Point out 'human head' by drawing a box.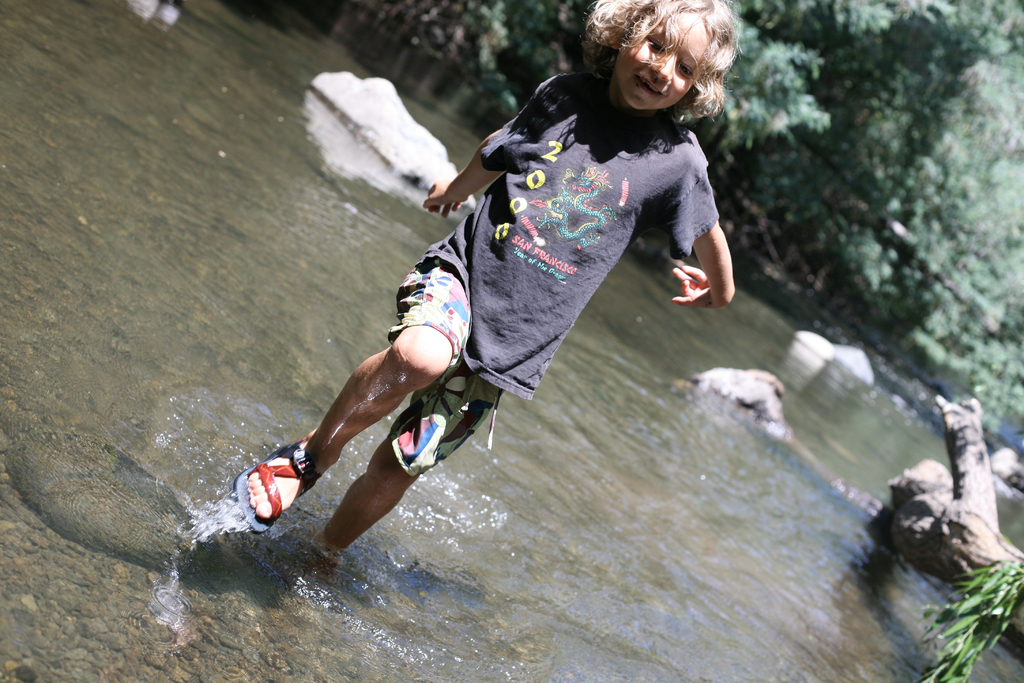
579 0 746 116.
